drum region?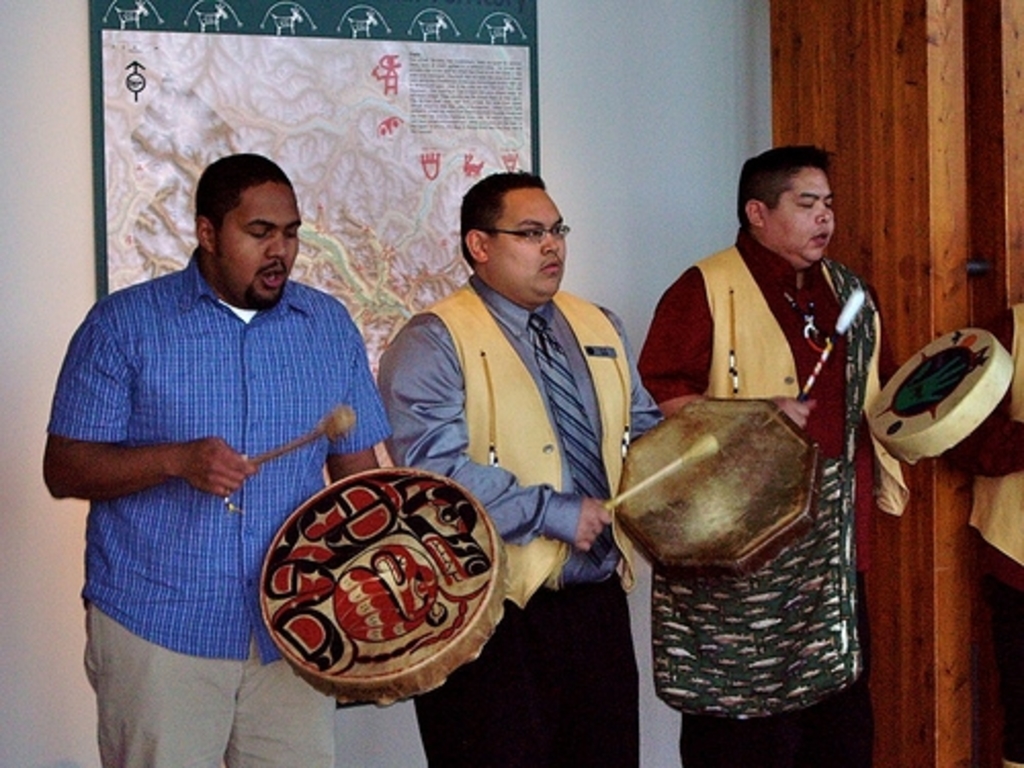
x1=608, y1=399, x2=825, y2=584
